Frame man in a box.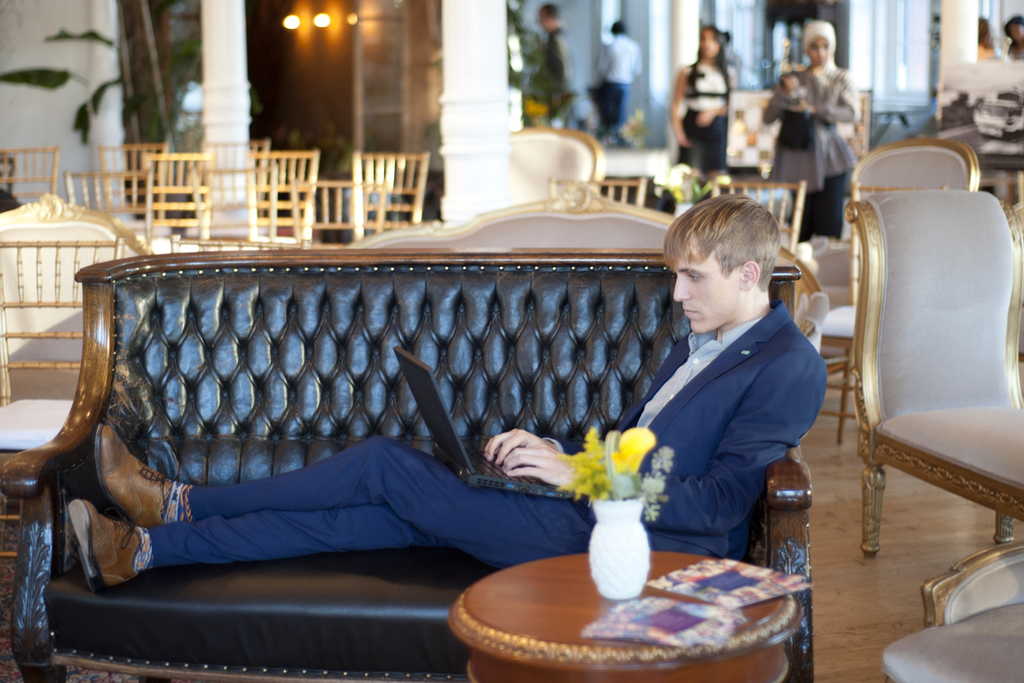
599, 22, 641, 129.
